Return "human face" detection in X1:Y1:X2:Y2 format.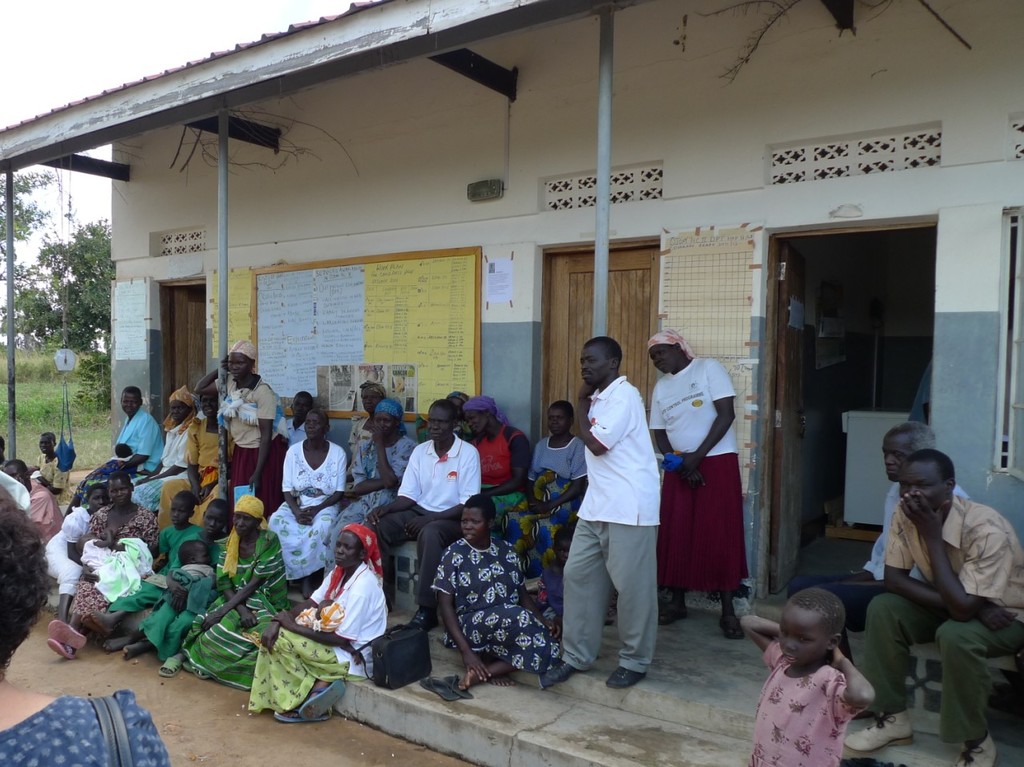
122:395:138:415.
